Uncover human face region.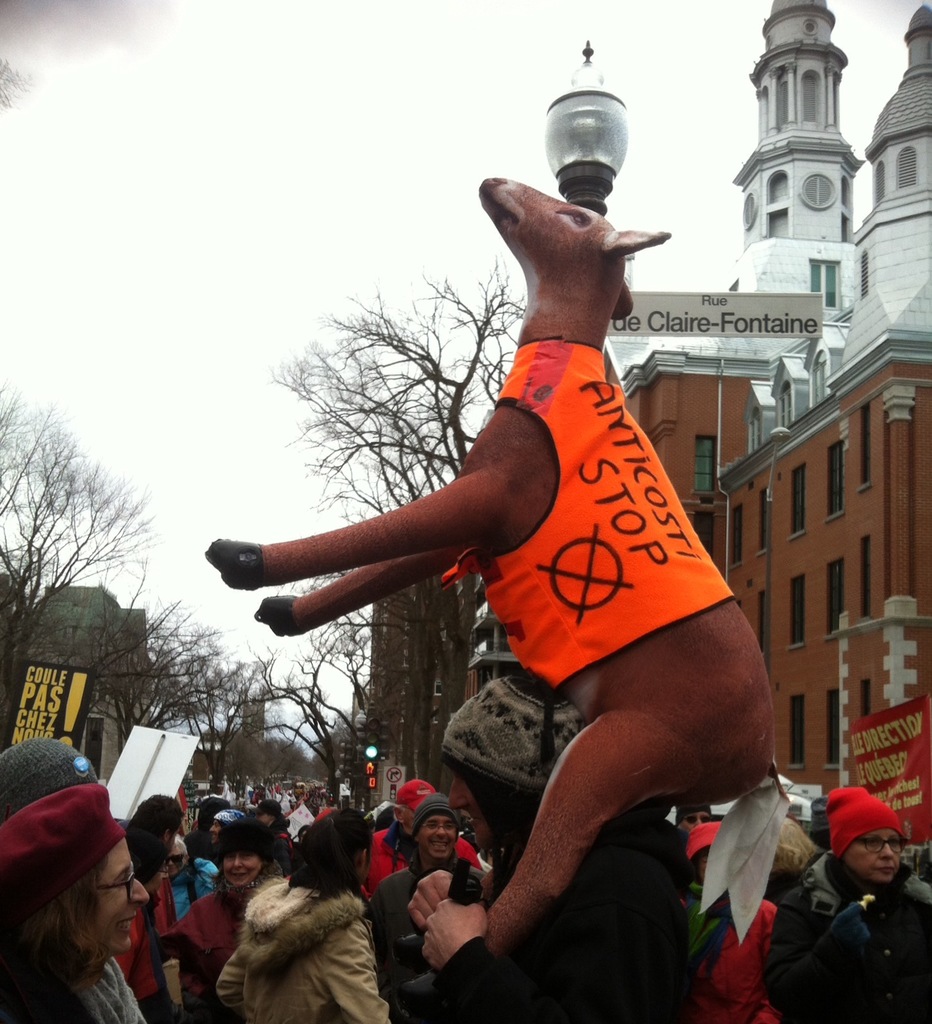
Uncovered: [79, 840, 152, 956].
